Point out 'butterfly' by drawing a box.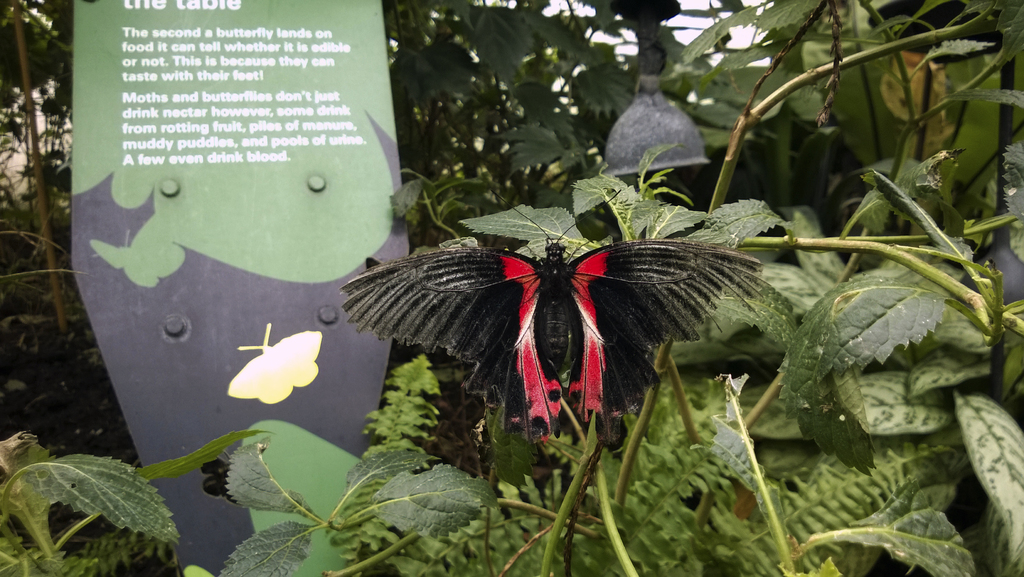
(335,191,788,455).
